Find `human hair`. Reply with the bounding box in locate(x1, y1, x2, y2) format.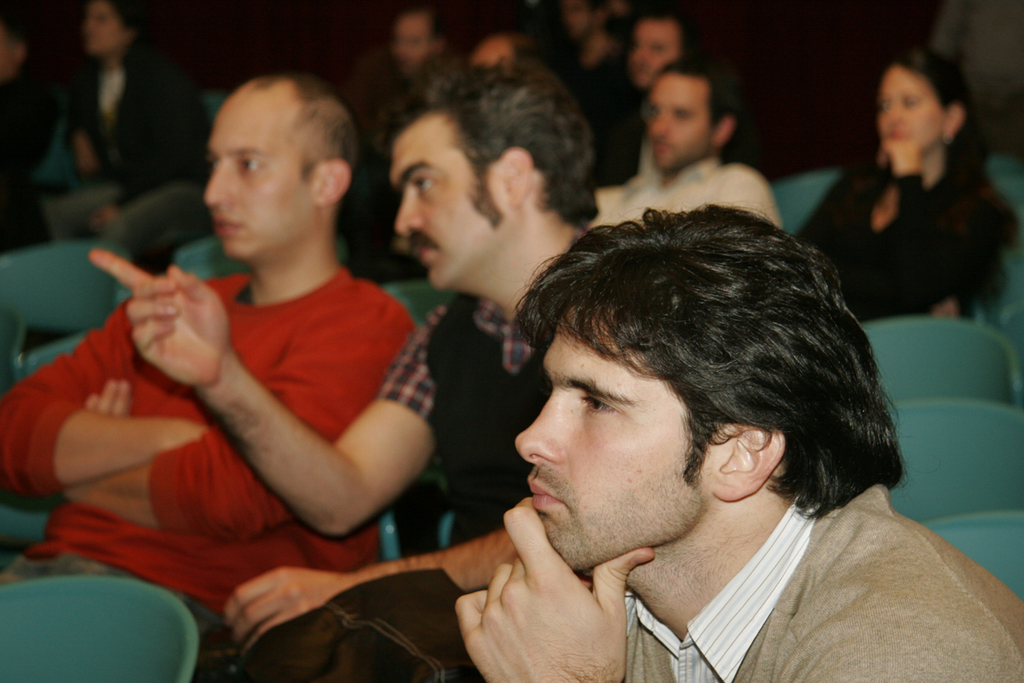
locate(656, 58, 748, 171).
